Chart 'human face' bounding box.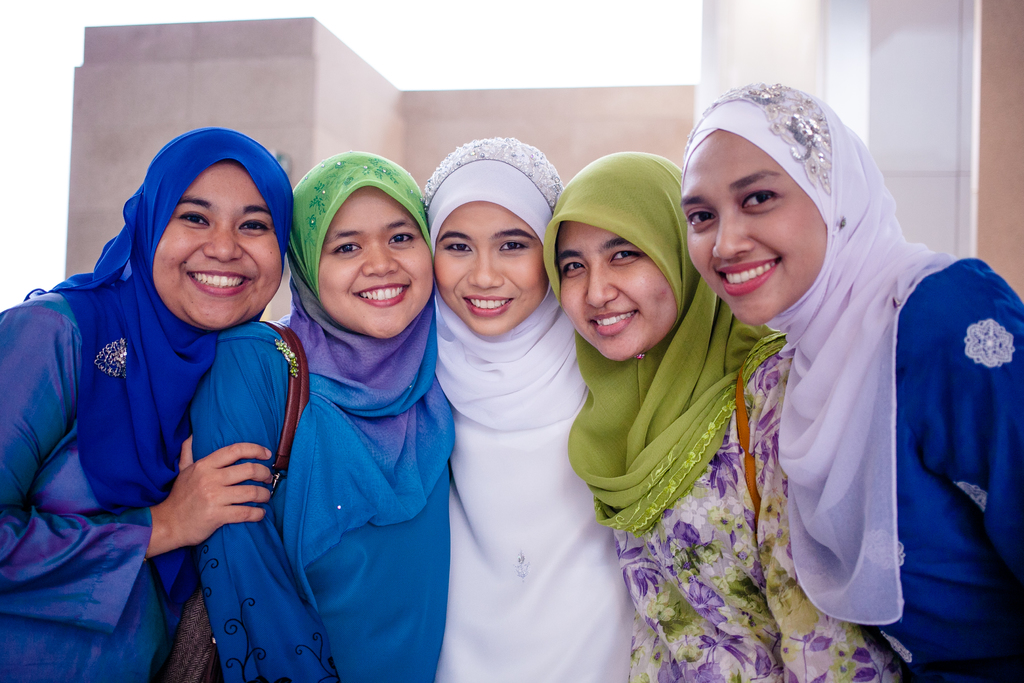
Charted: (x1=445, y1=192, x2=548, y2=332).
